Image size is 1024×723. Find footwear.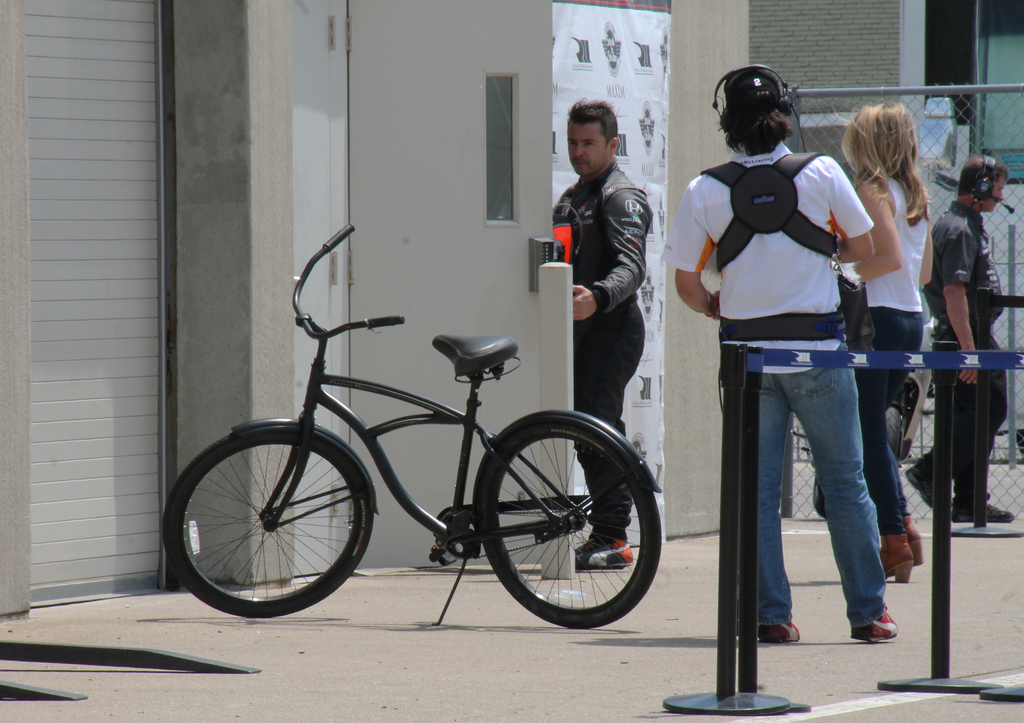
(877,533,908,583).
